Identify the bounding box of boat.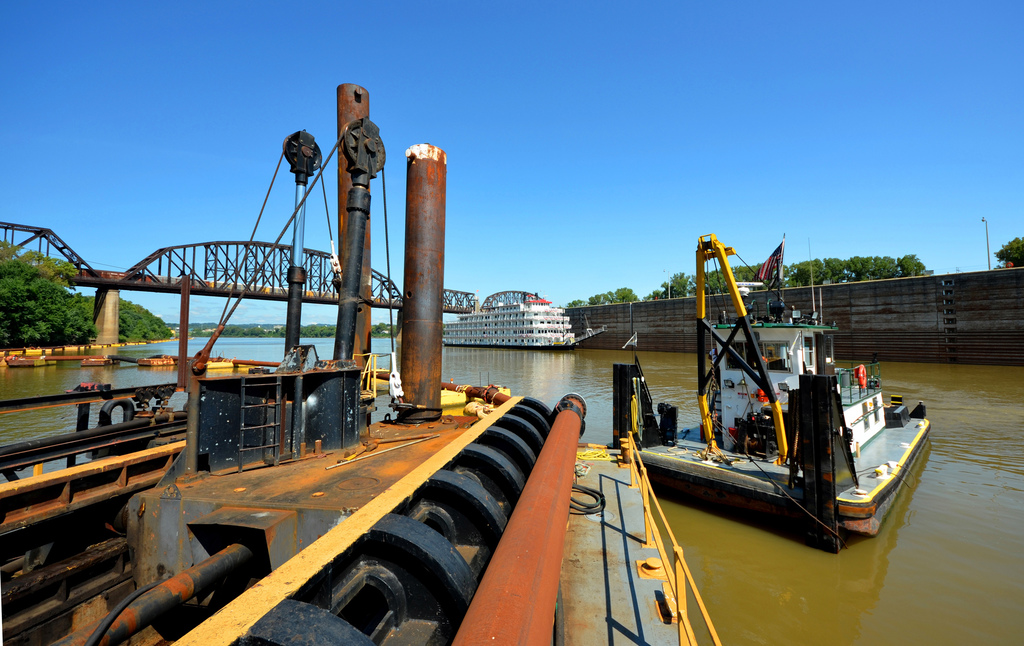
0, 83, 727, 645.
